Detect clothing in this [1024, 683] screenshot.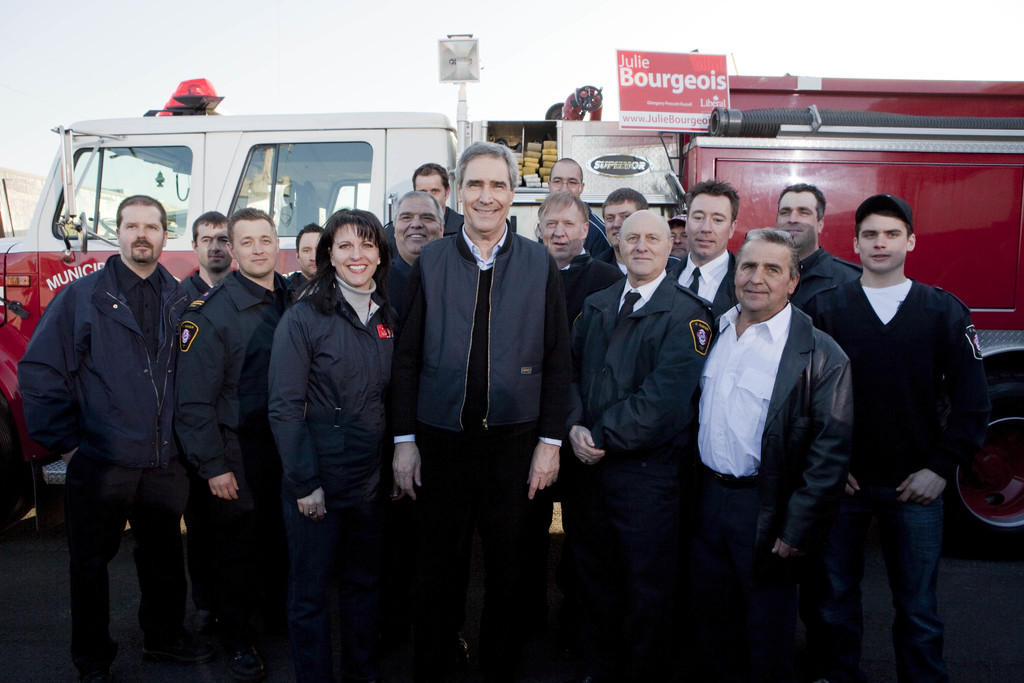
Detection: box(173, 260, 231, 317).
